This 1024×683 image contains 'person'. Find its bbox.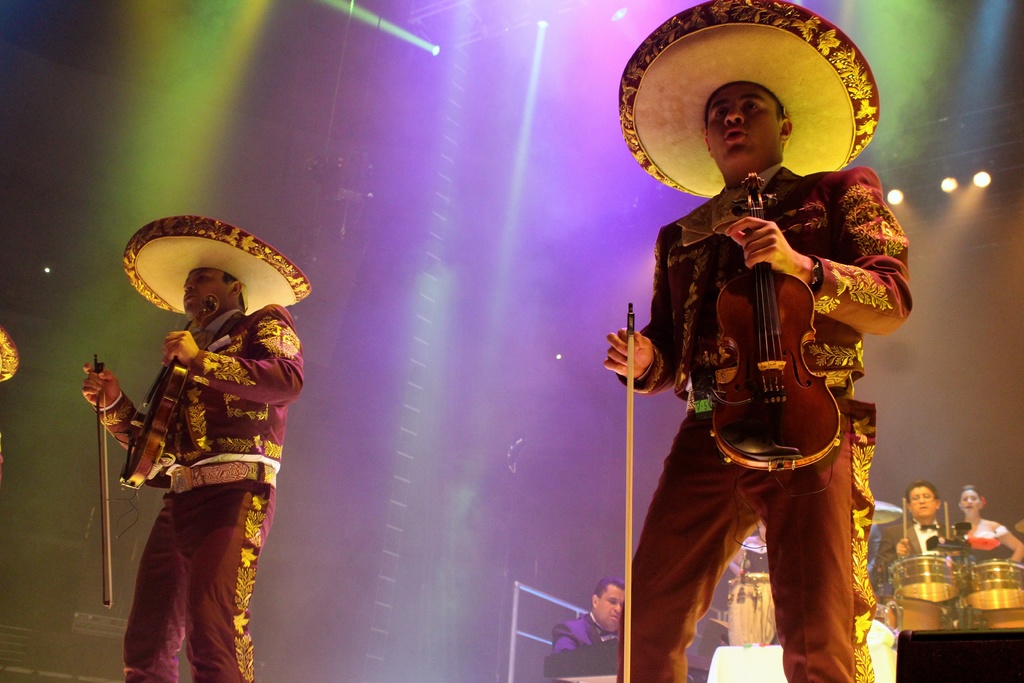
99, 227, 294, 668.
